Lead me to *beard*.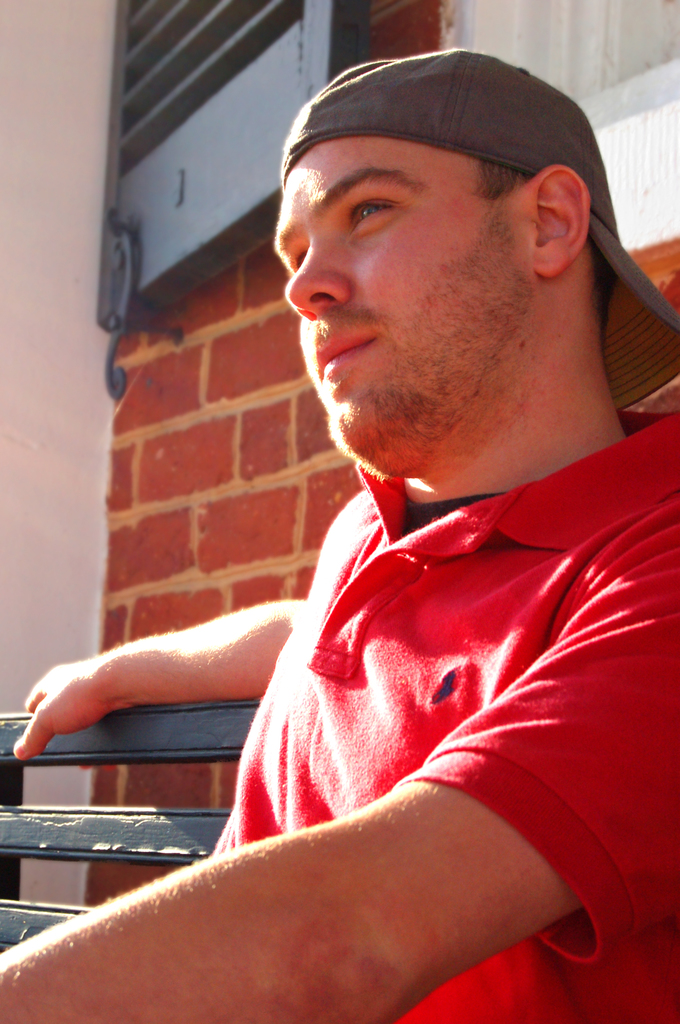
Lead to rect(323, 212, 534, 478).
